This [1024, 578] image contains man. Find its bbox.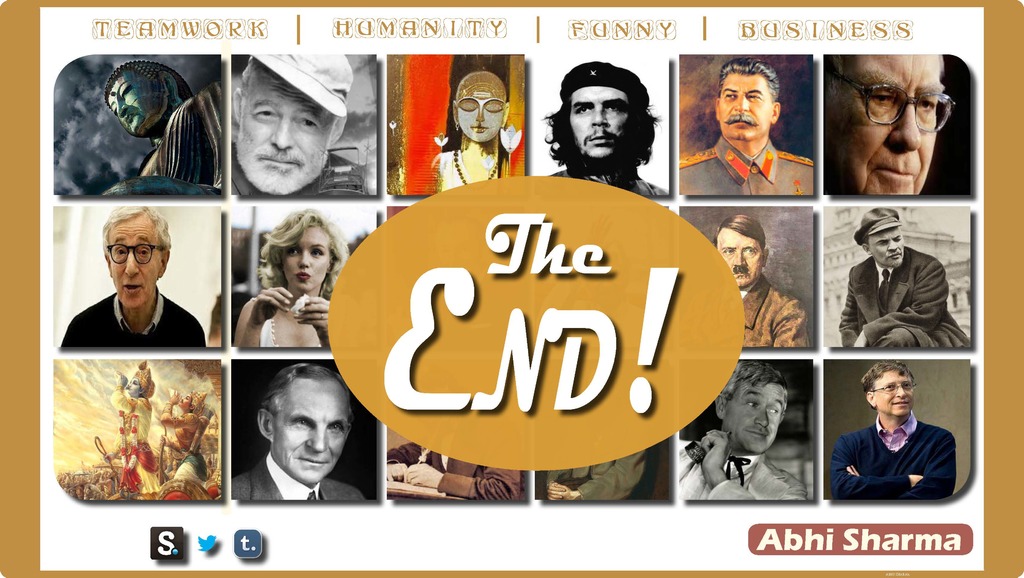
left=234, top=362, right=364, bottom=508.
